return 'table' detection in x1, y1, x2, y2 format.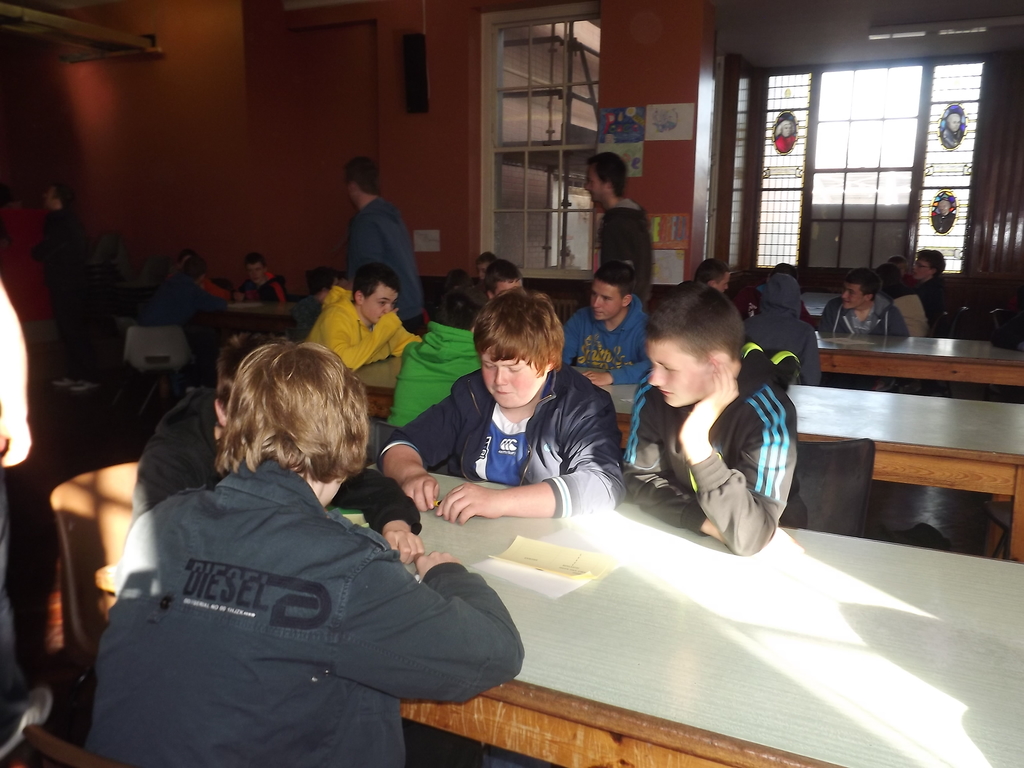
351, 353, 1023, 563.
